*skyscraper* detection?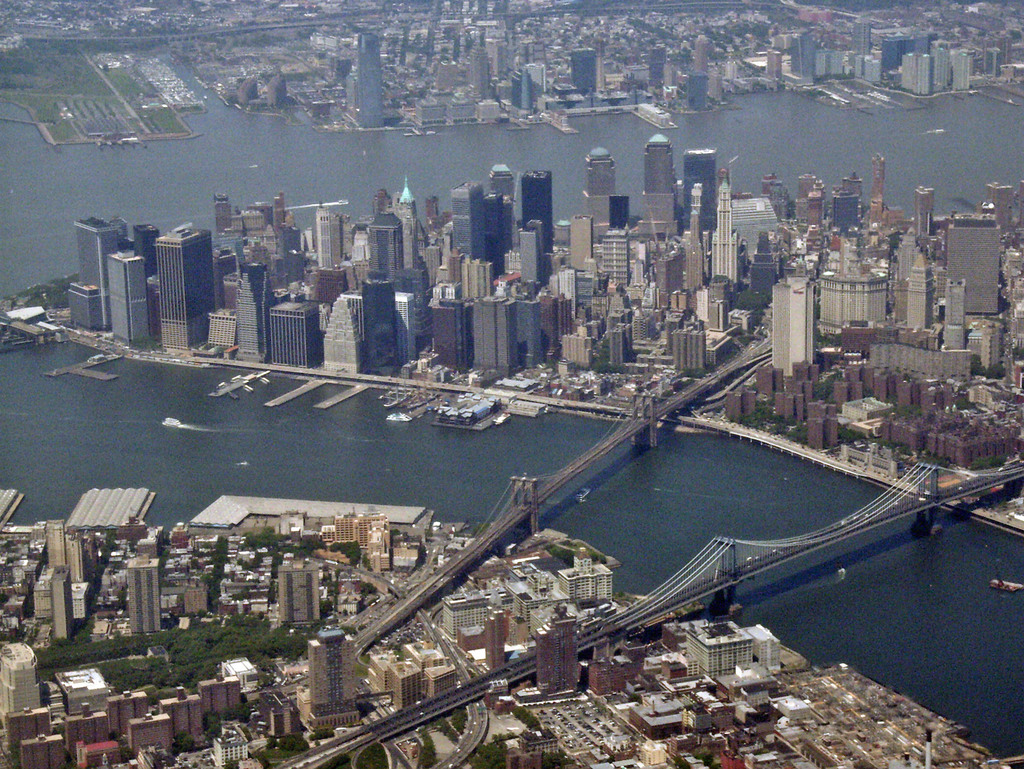
<bbox>484, 35, 504, 78</bbox>
